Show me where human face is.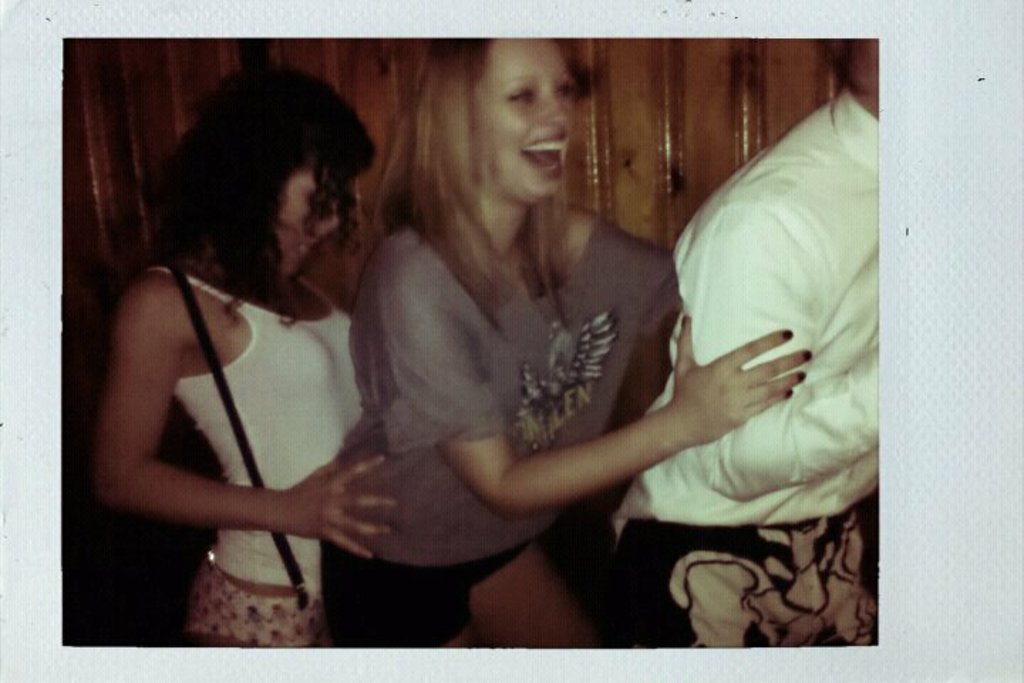
human face is at left=476, top=40, right=576, bottom=194.
